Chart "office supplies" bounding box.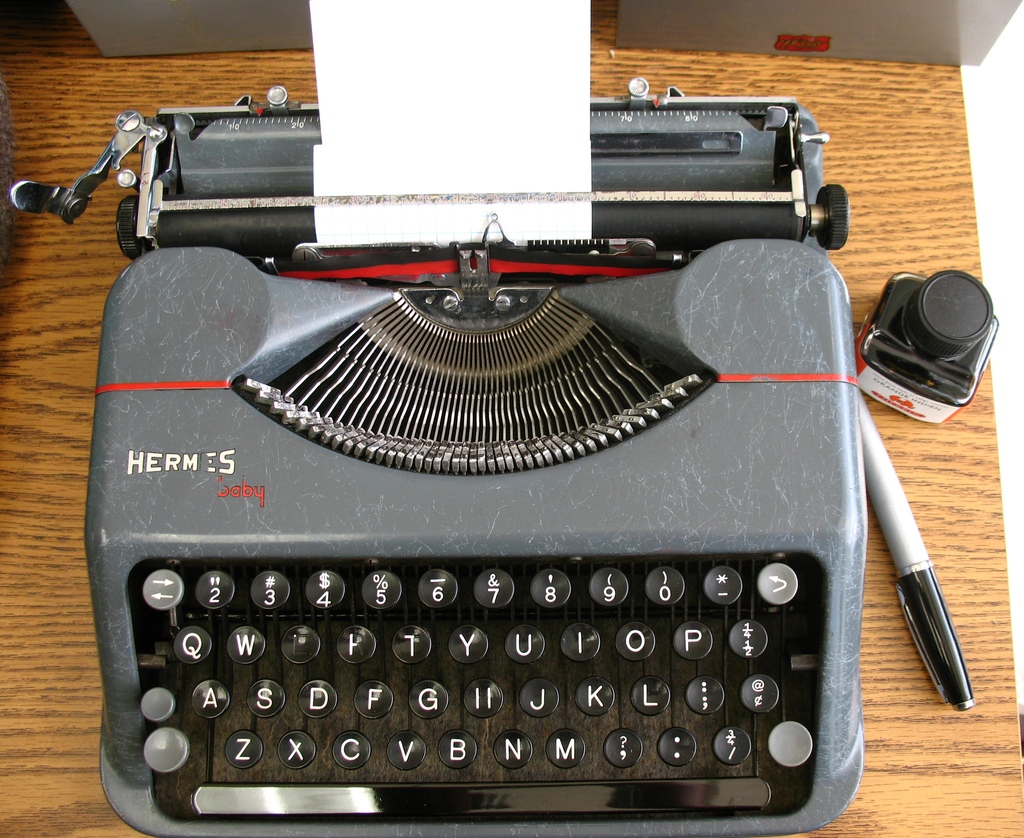
Charted: crop(858, 273, 1002, 431).
